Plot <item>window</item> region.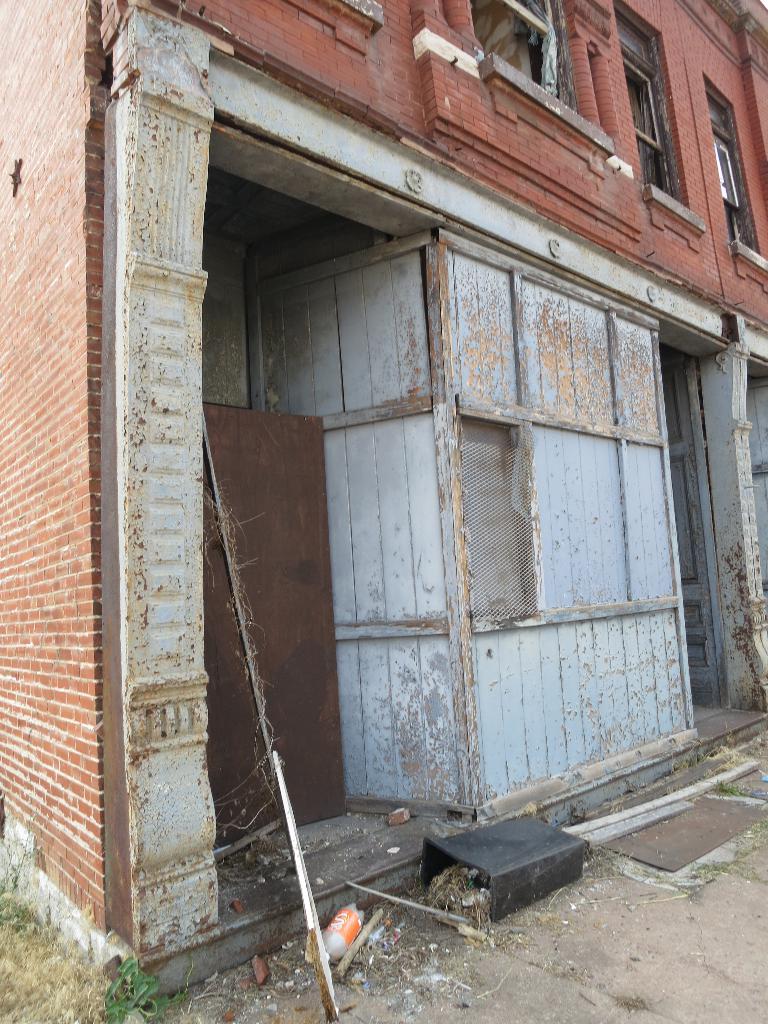
Plotted at detection(614, 0, 704, 227).
